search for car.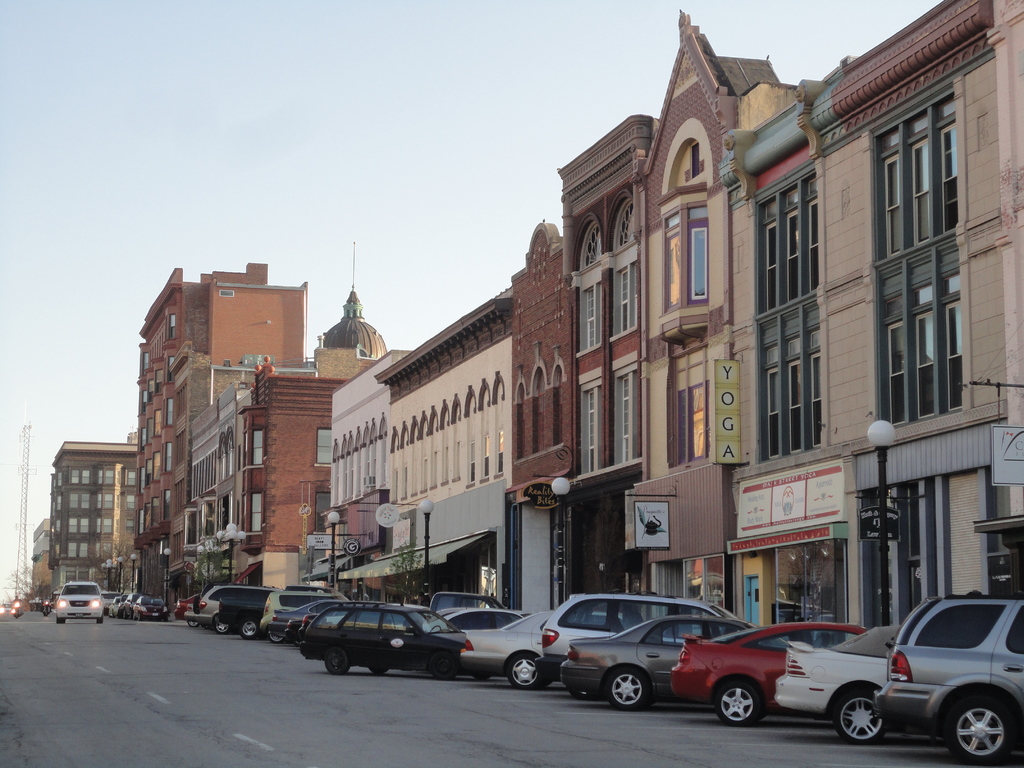
Found at 276/604/487/683.
